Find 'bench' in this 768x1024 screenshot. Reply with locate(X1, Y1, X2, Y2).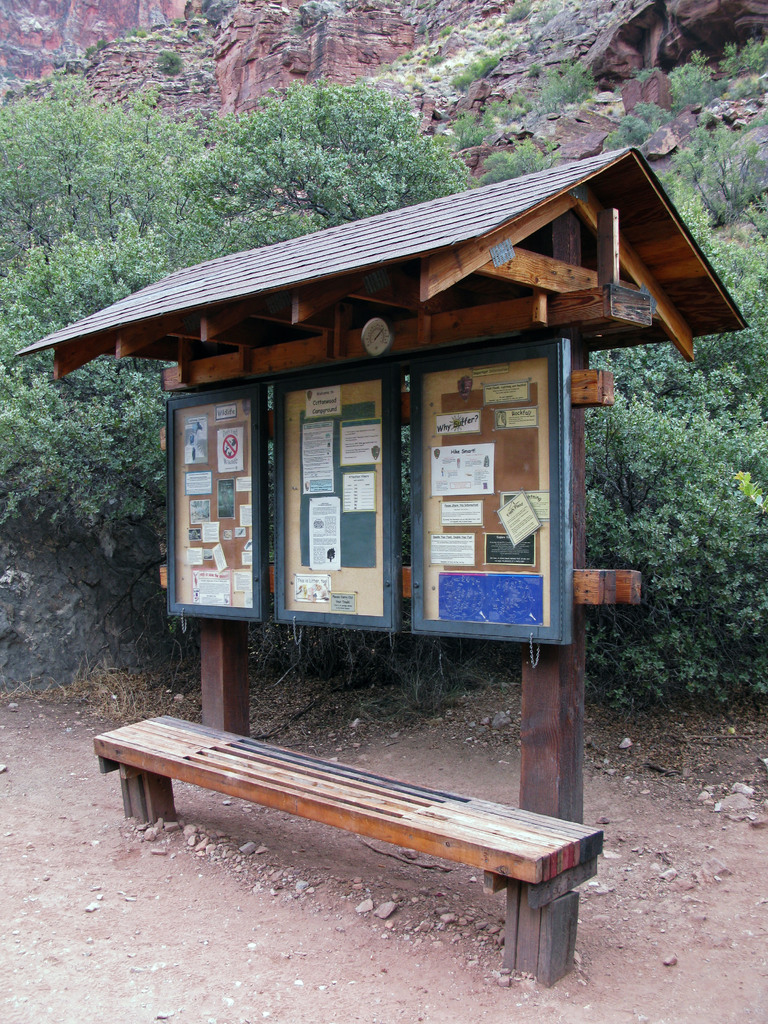
locate(83, 703, 626, 968).
